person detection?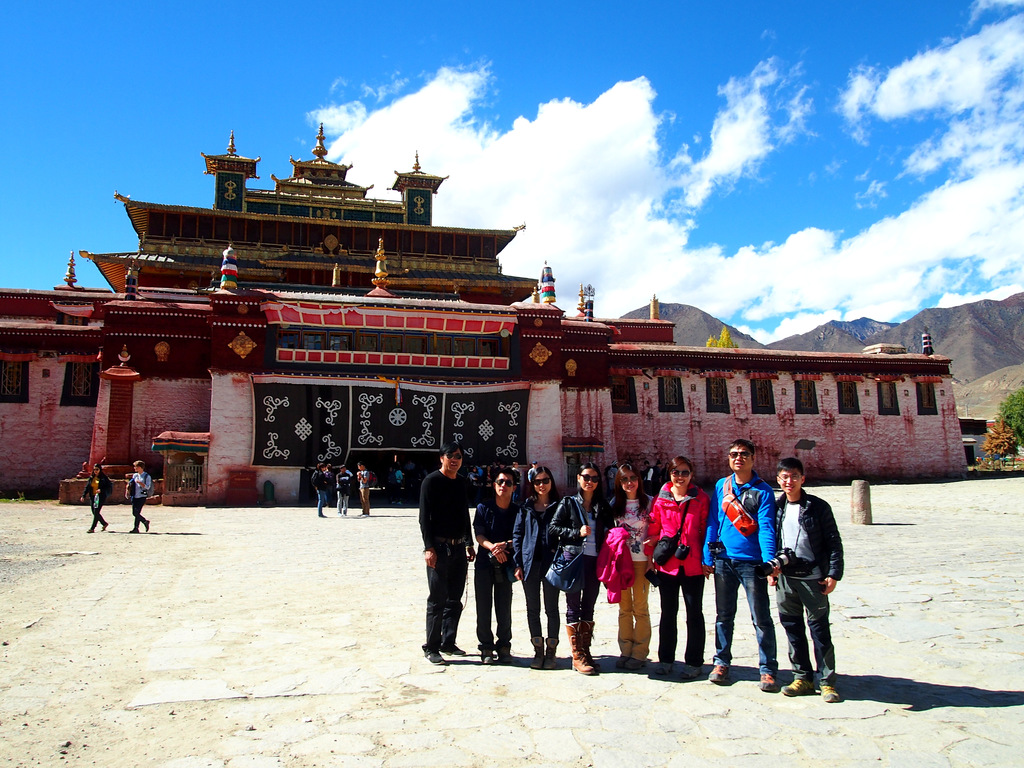
554,460,609,667
